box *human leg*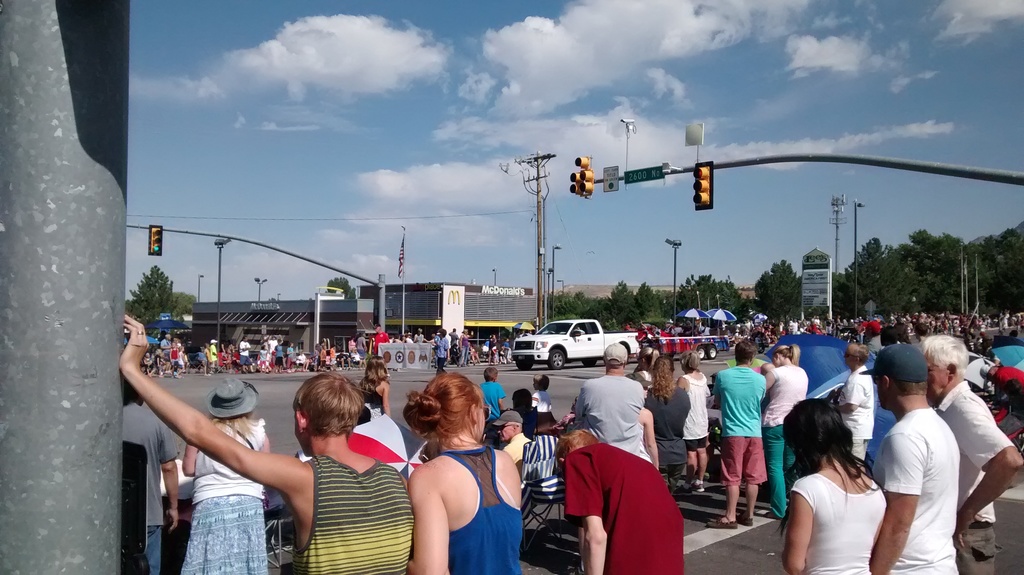
x1=706, y1=422, x2=749, y2=528
